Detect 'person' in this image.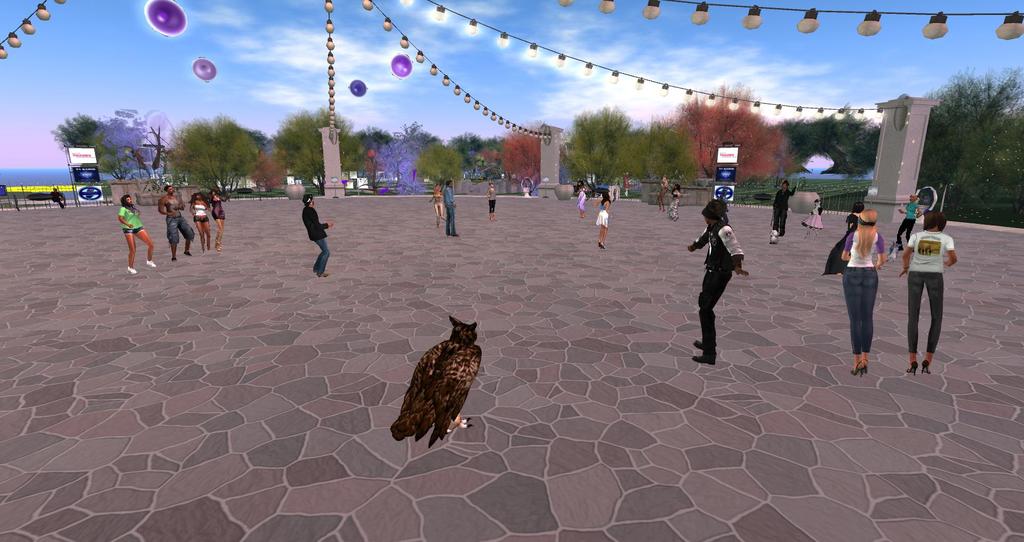
Detection: <region>671, 174, 688, 220</region>.
